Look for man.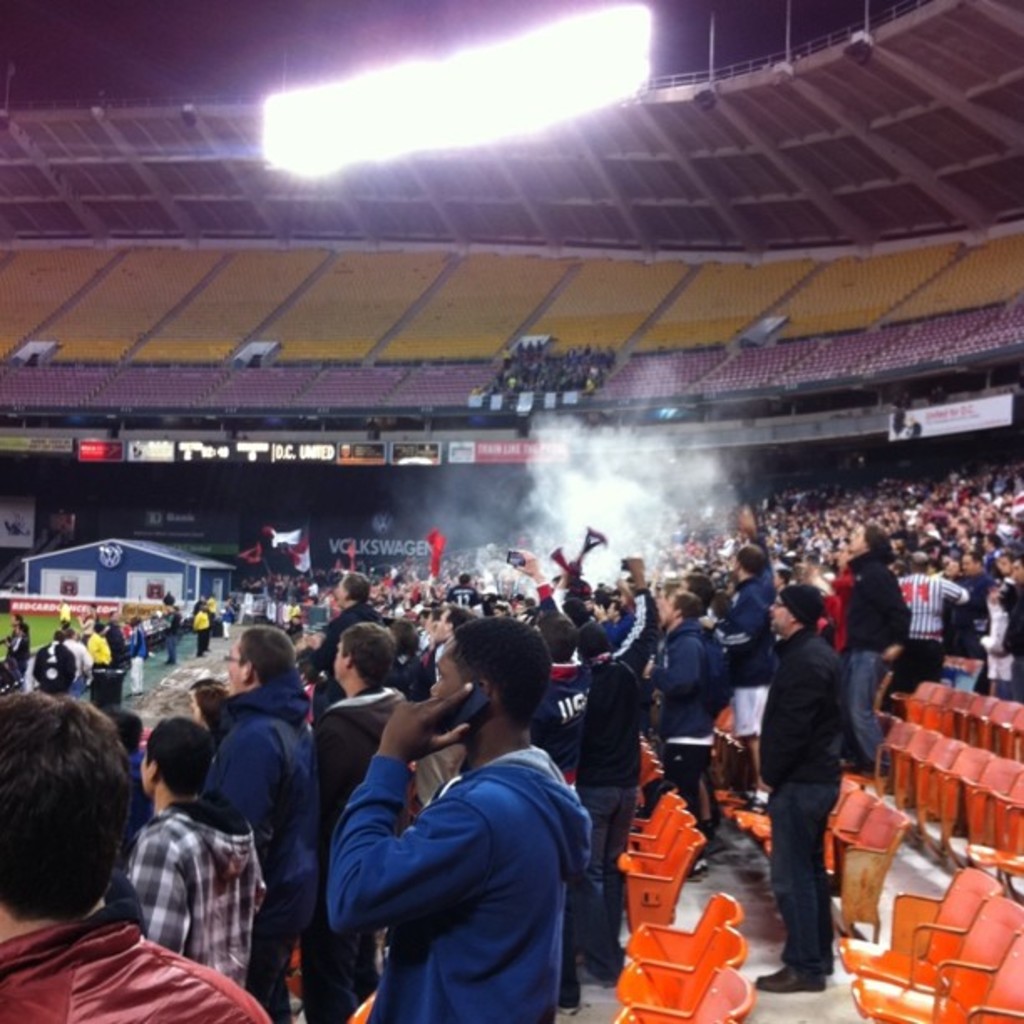
Found: [left=755, top=581, right=845, bottom=989].
